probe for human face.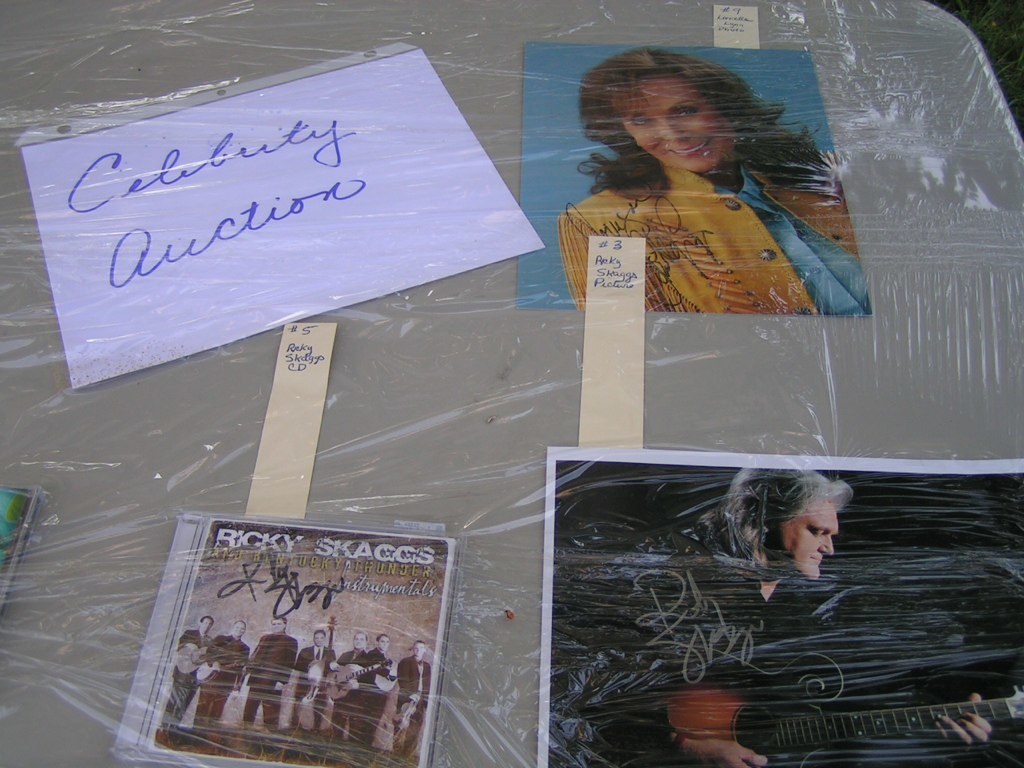
Probe result: (x1=200, y1=618, x2=212, y2=632).
